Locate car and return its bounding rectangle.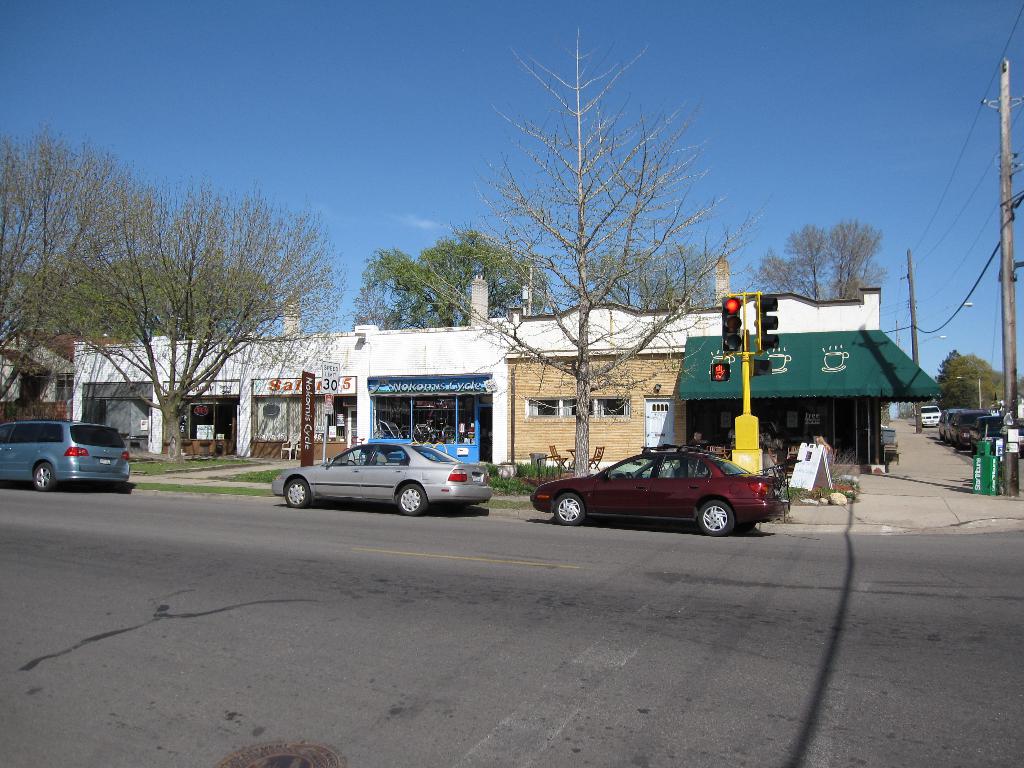
{"left": 282, "top": 442, "right": 490, "bottom": 521}.
